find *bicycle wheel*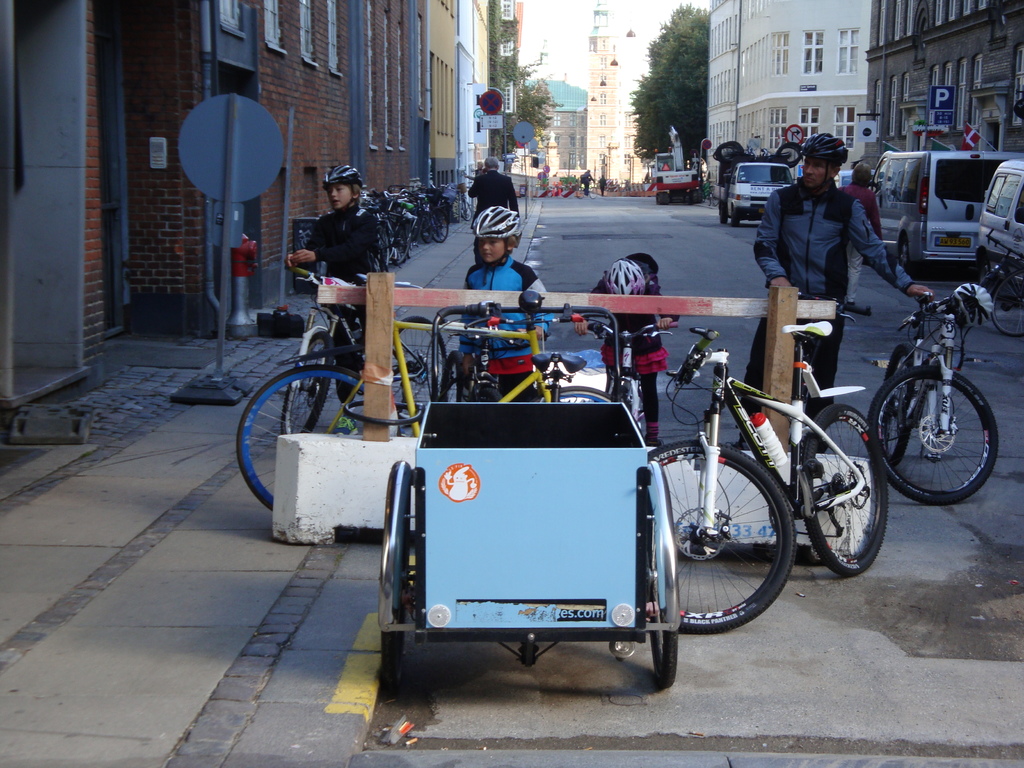
BBox(399, 312, 457, 452)
